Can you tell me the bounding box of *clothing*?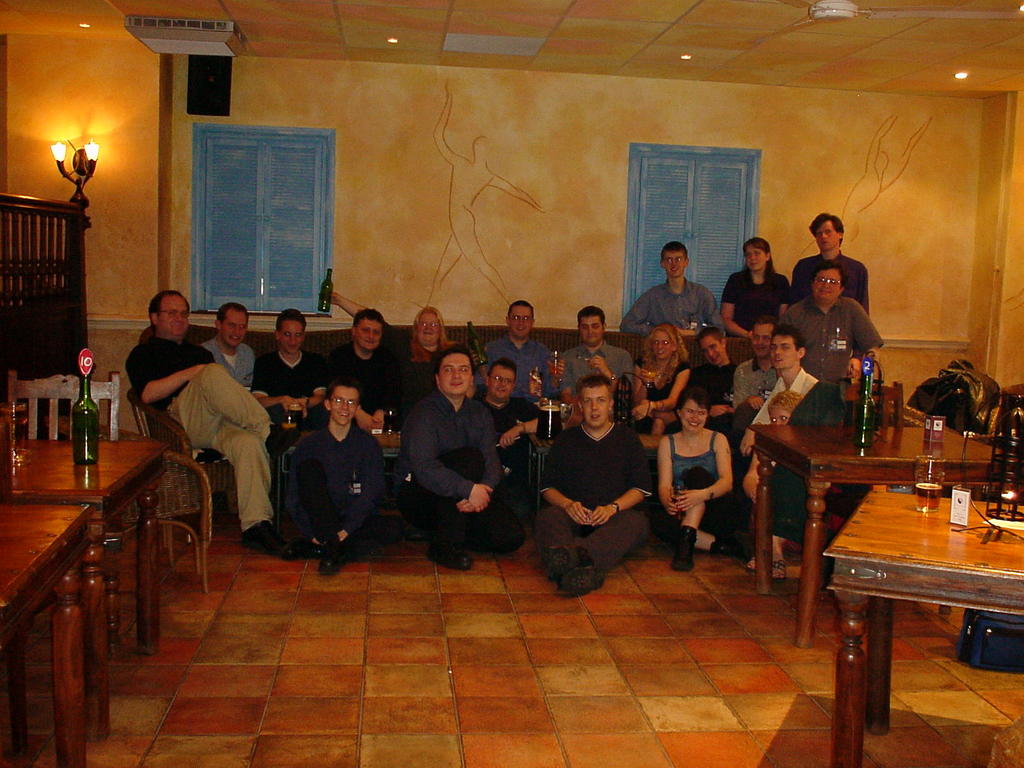
<region>529, 428, 650, 597</region>.
